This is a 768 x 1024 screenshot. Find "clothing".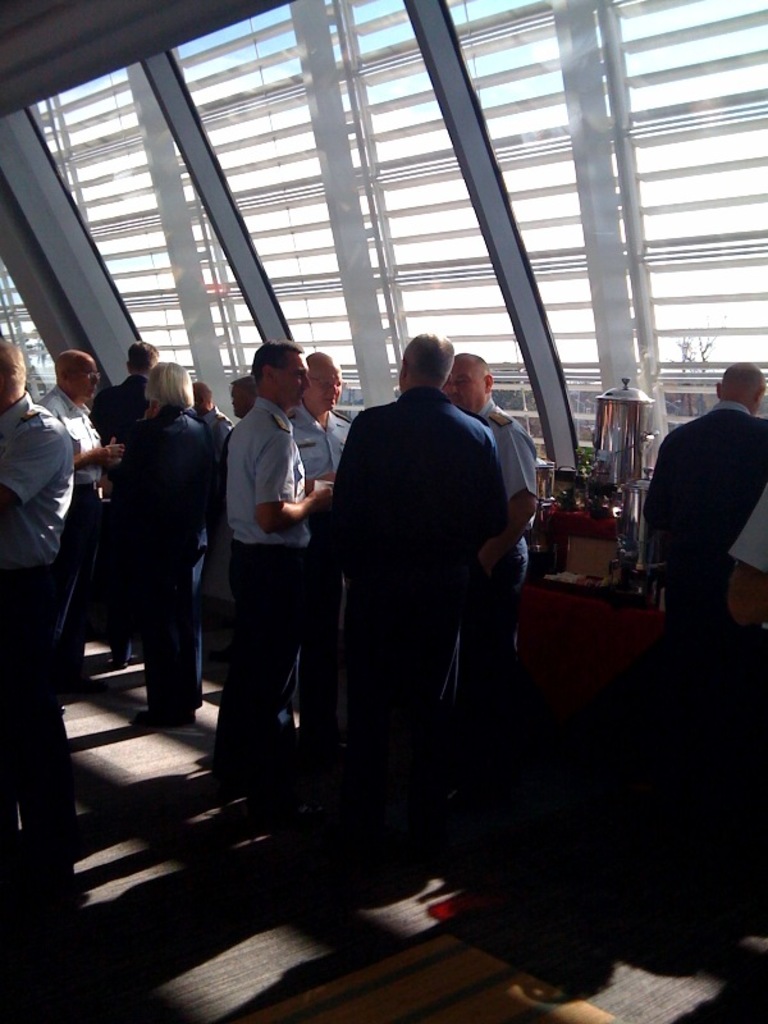
Bounding box: 636,397,767,710.
